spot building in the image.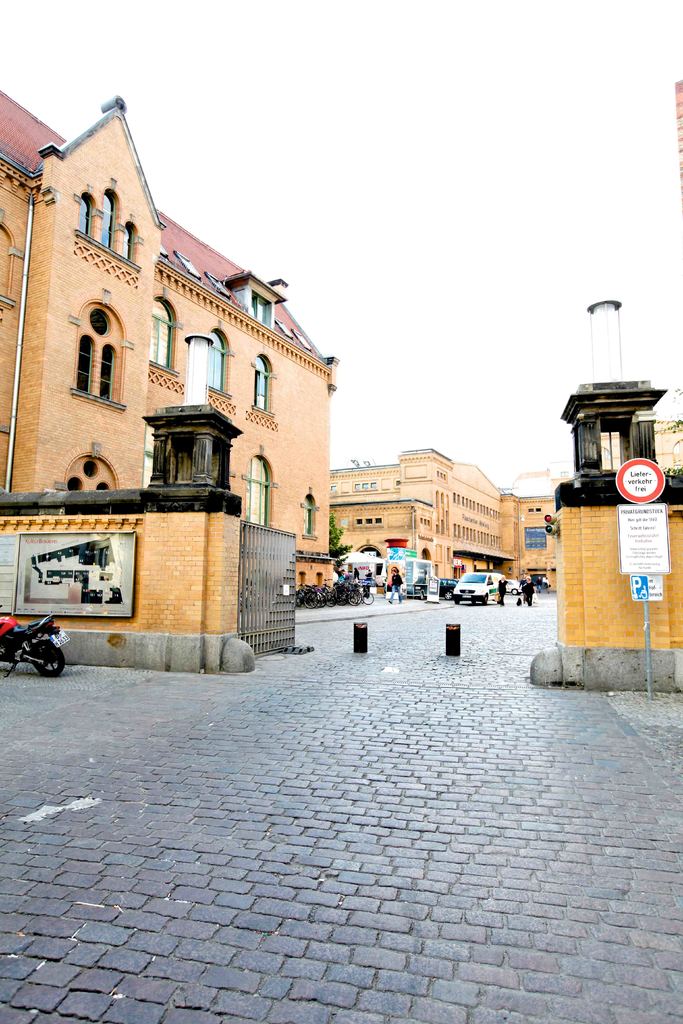
building found at <bbox>337, 442, 561, 608</bbox>.
